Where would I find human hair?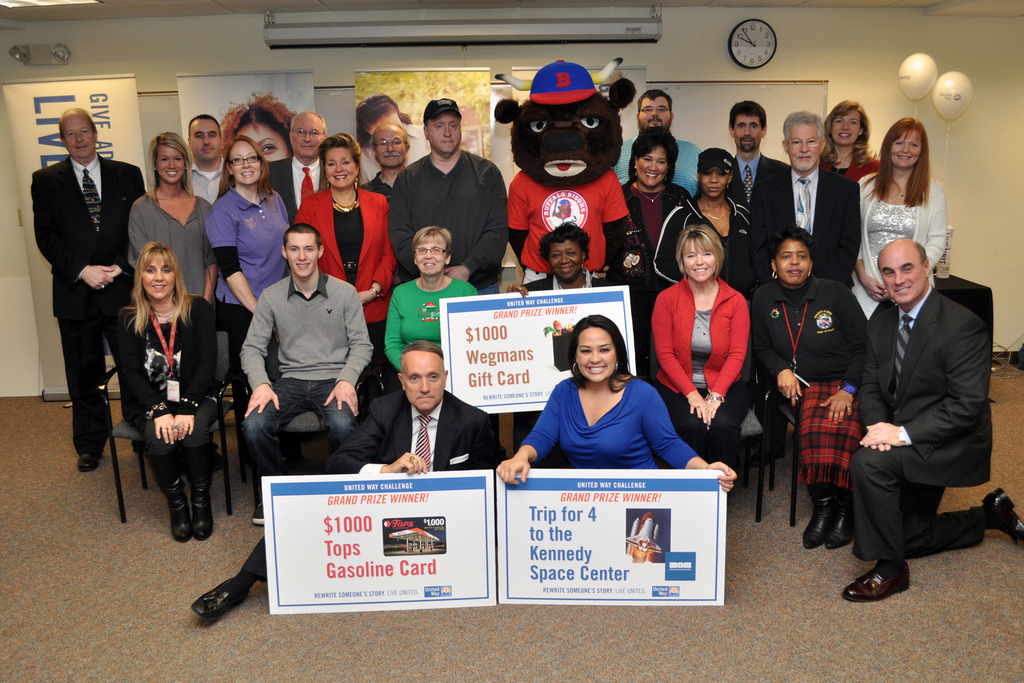
At select_region(821, 99, 875, 167).
